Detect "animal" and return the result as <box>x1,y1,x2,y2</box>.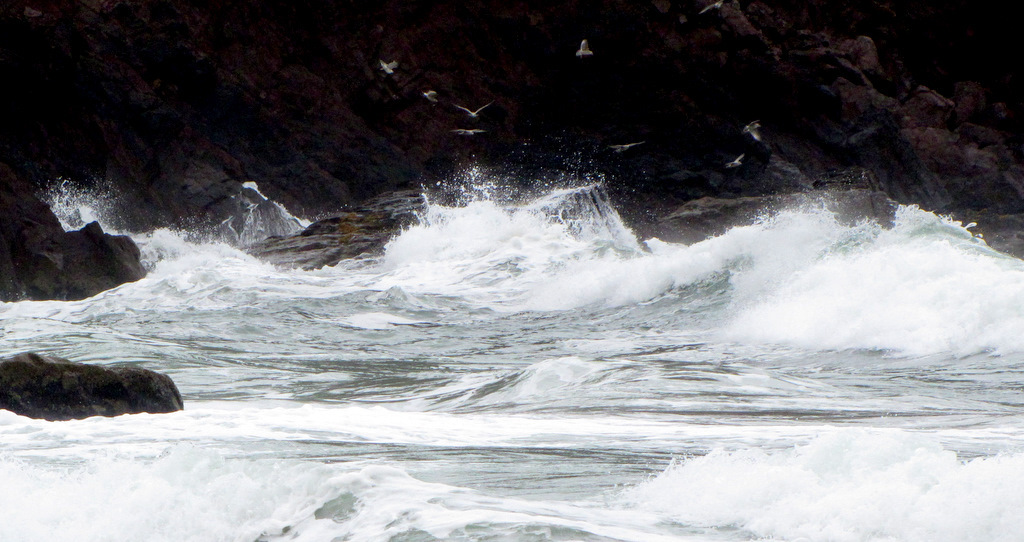
<box>380,58,396,77</box>.
